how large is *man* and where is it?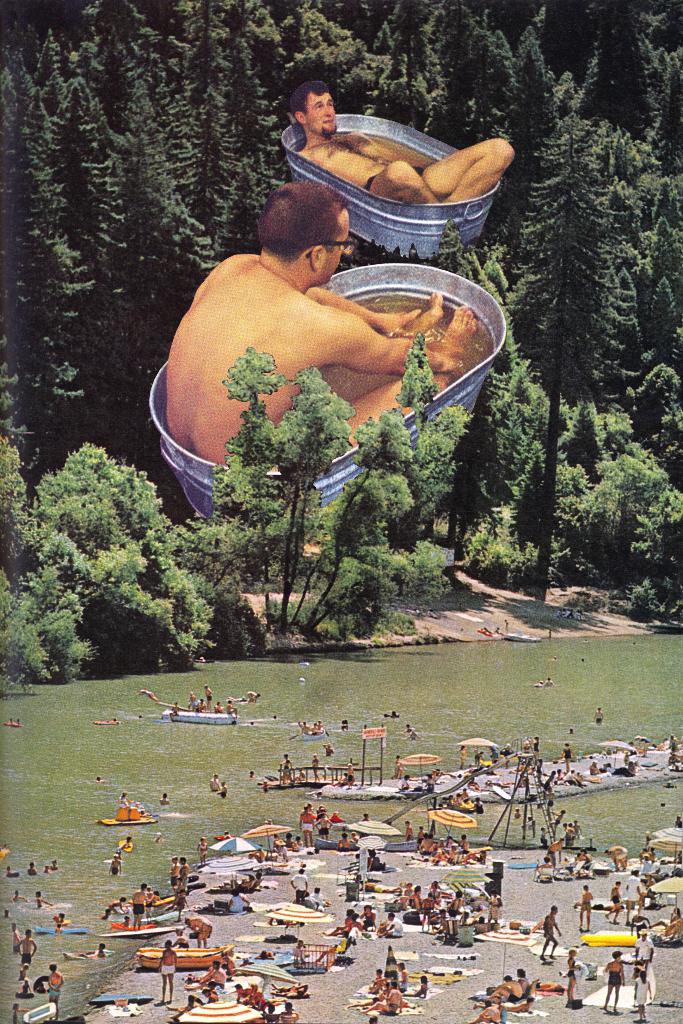
Bounding box: l=608, t=878, r=621, b=920.
